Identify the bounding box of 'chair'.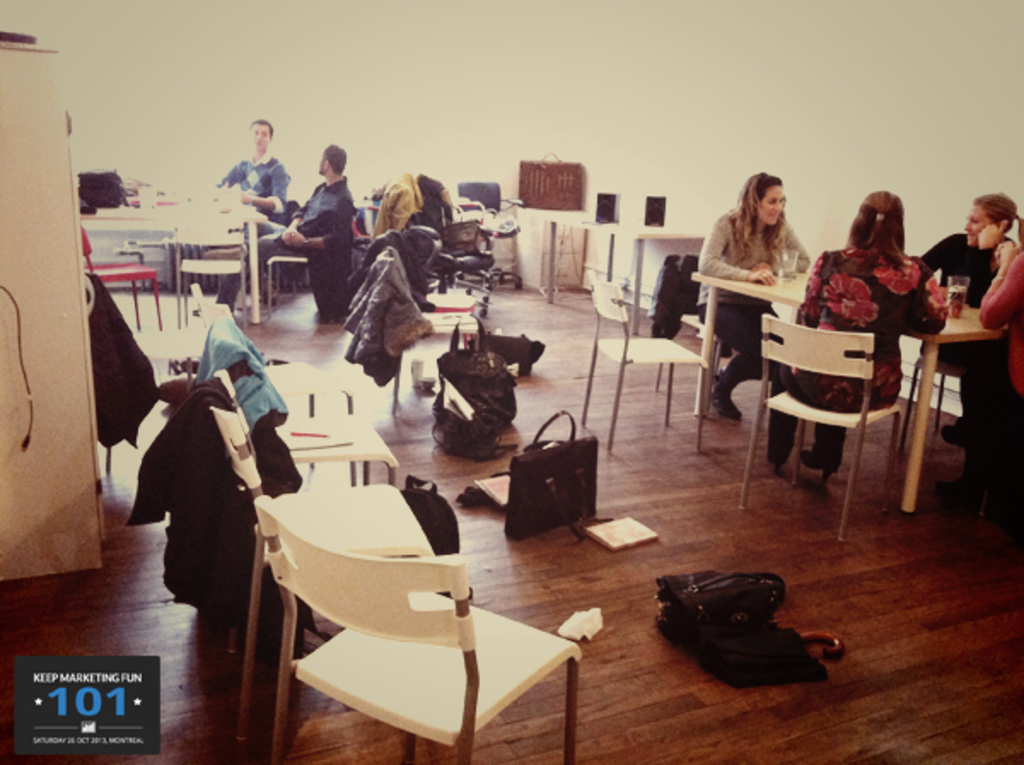
266/249/319/314.
